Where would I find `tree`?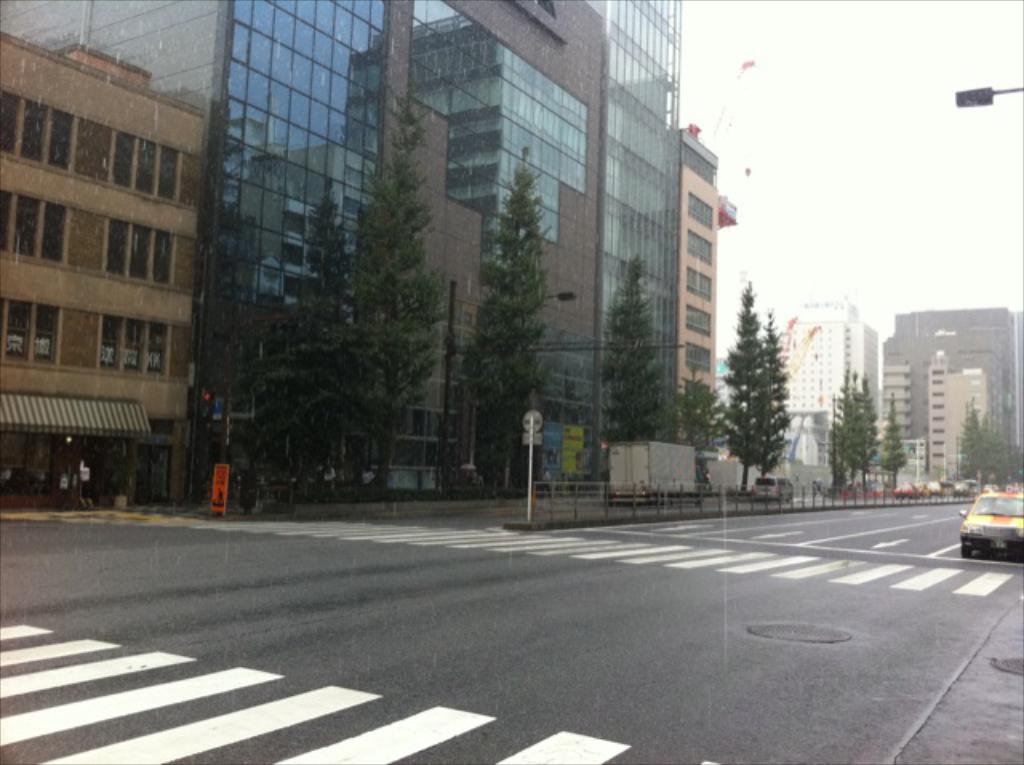
At <region>819, 415, 854, 501</region>.
